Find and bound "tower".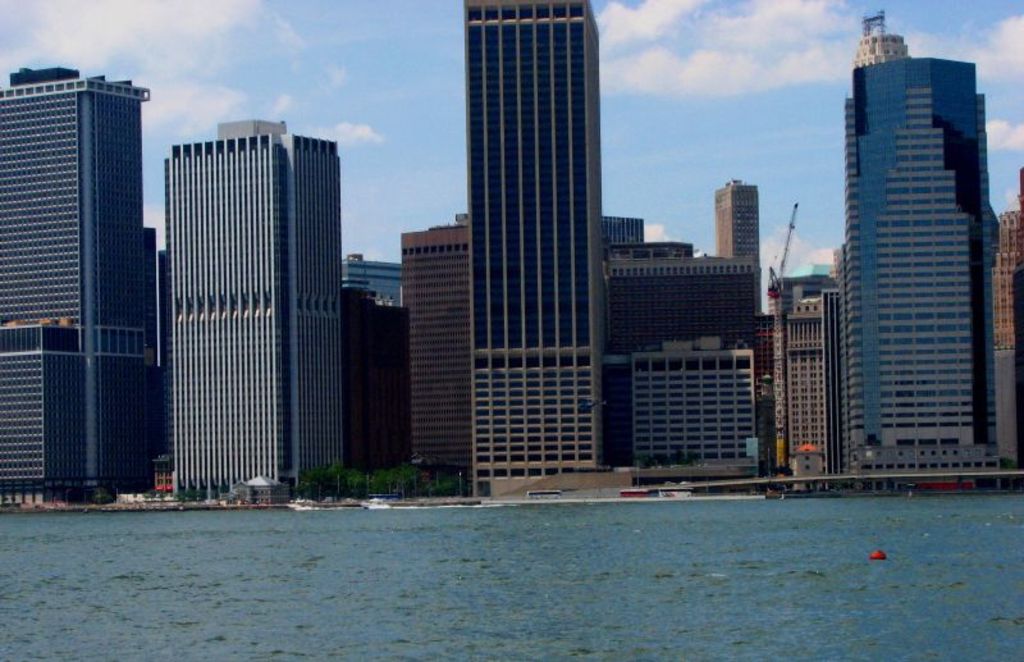
Bound: bbox=[161, 117, 340, 499].
